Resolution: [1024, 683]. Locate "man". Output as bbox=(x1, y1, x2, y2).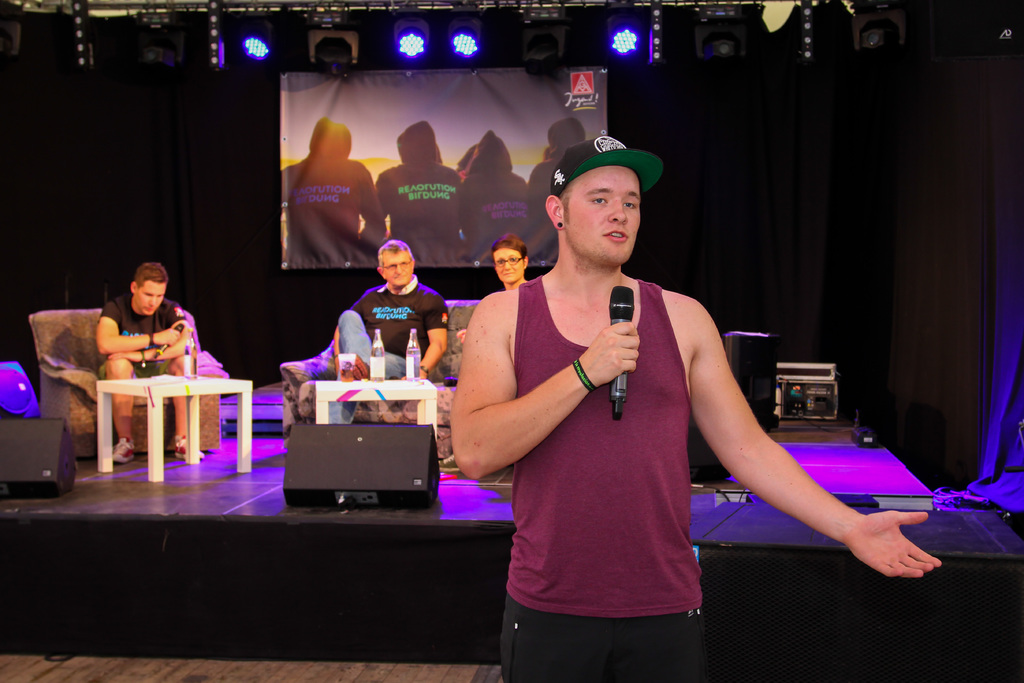
bbox=(85, 259, 205, 465).
